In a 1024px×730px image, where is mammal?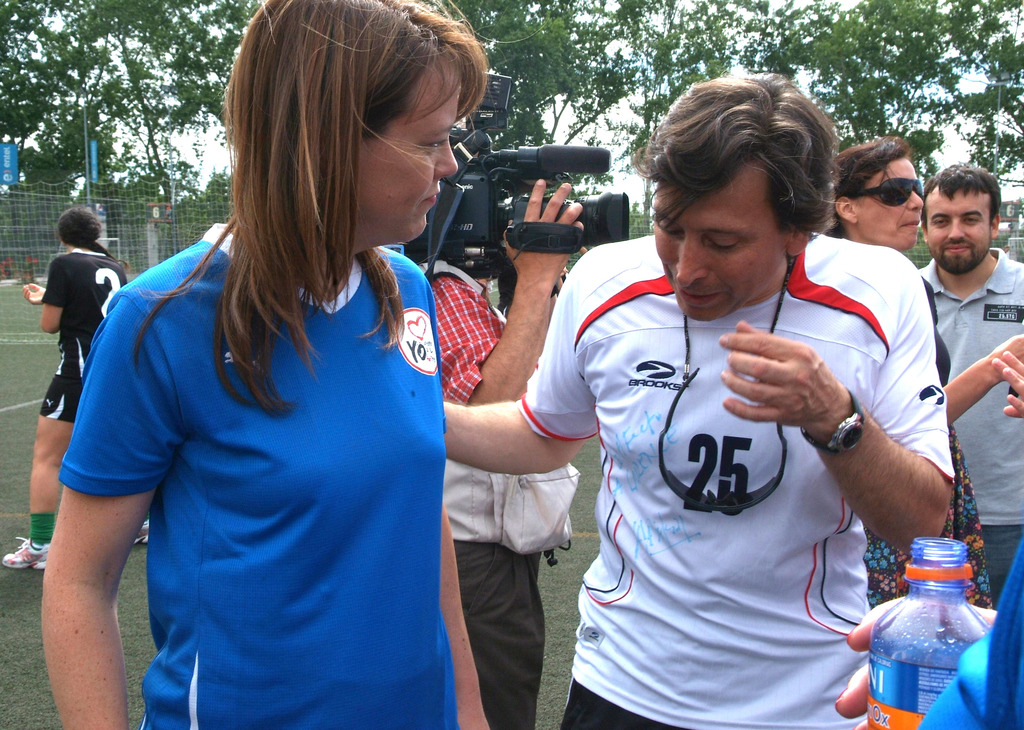
locate(438, 68, 957, 729).
